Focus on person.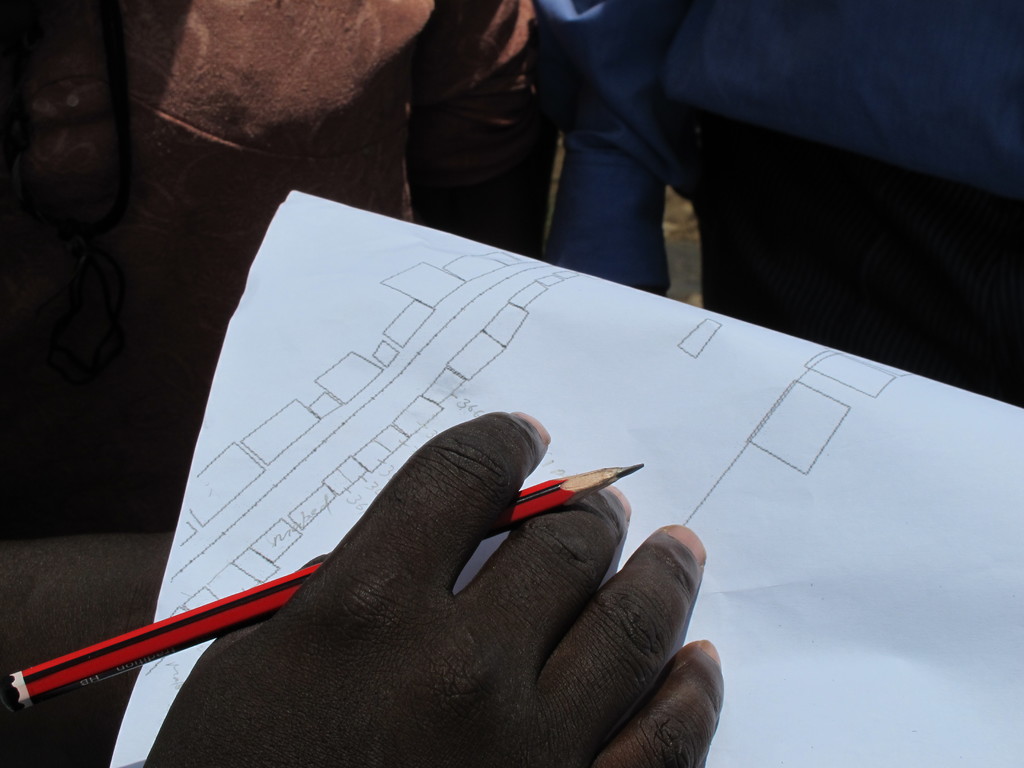
Focused at select_region(664, 0, 1023, 401).
